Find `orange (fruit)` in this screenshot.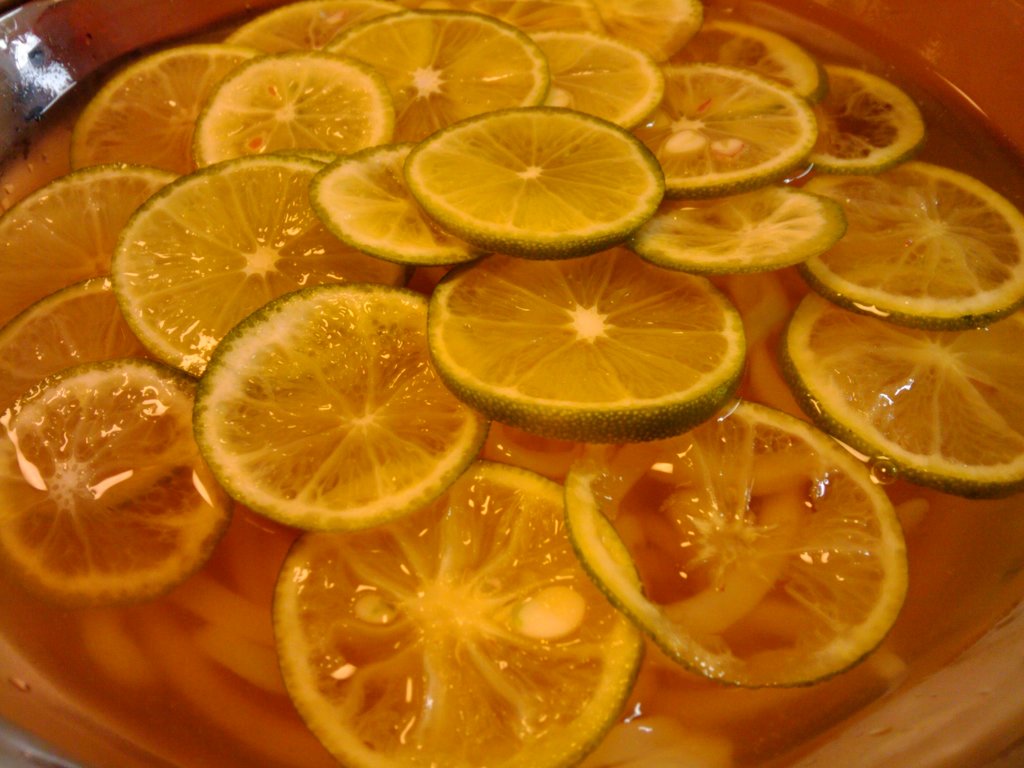
The bounding box for `orange (fruit)` is select_region(268, 457, 646, 766).
